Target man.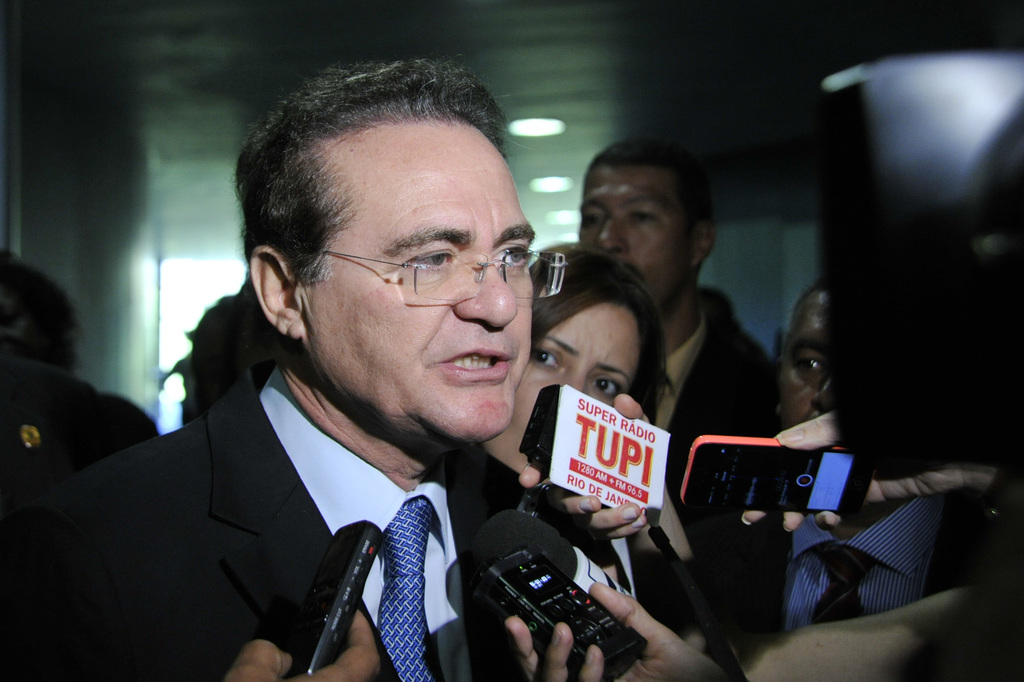
Target region: left=71, top=90, right=685, bottom=681.
